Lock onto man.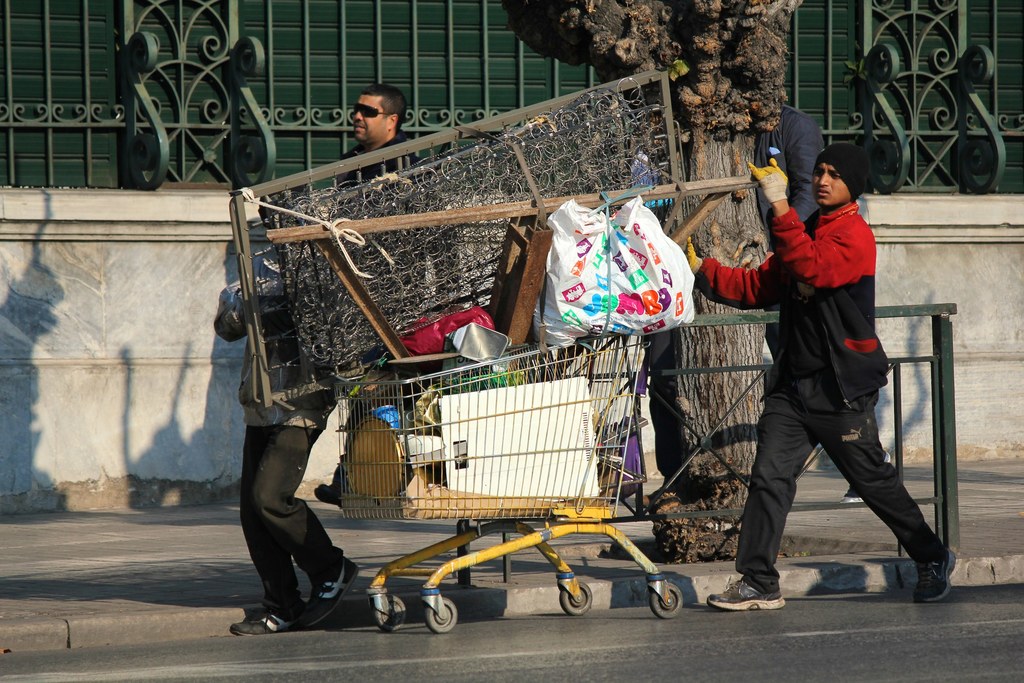
Locked: select_region(626, 140, 685, 500).
